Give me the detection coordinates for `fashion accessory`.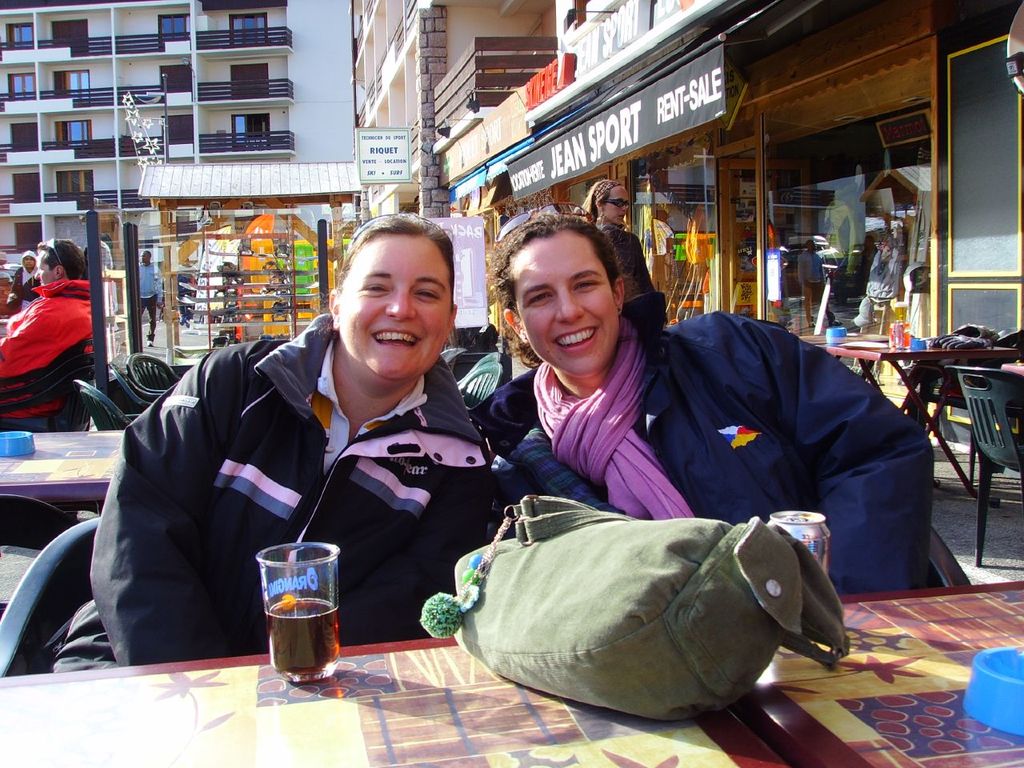
350,210,440,244.
